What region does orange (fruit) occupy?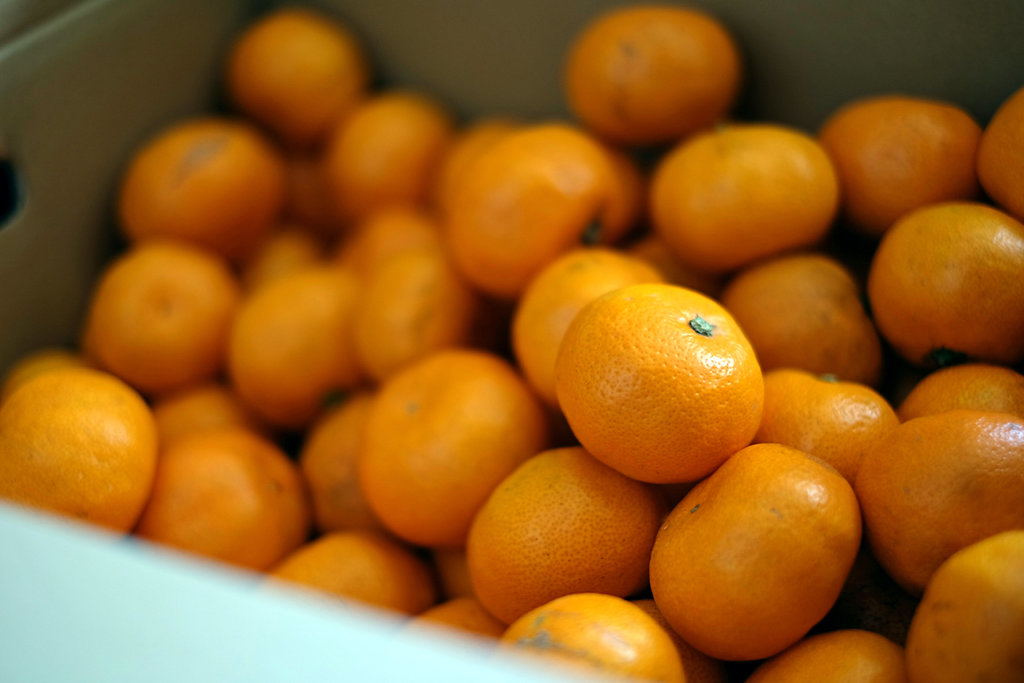
Rect(85, 238, 240, 380).
